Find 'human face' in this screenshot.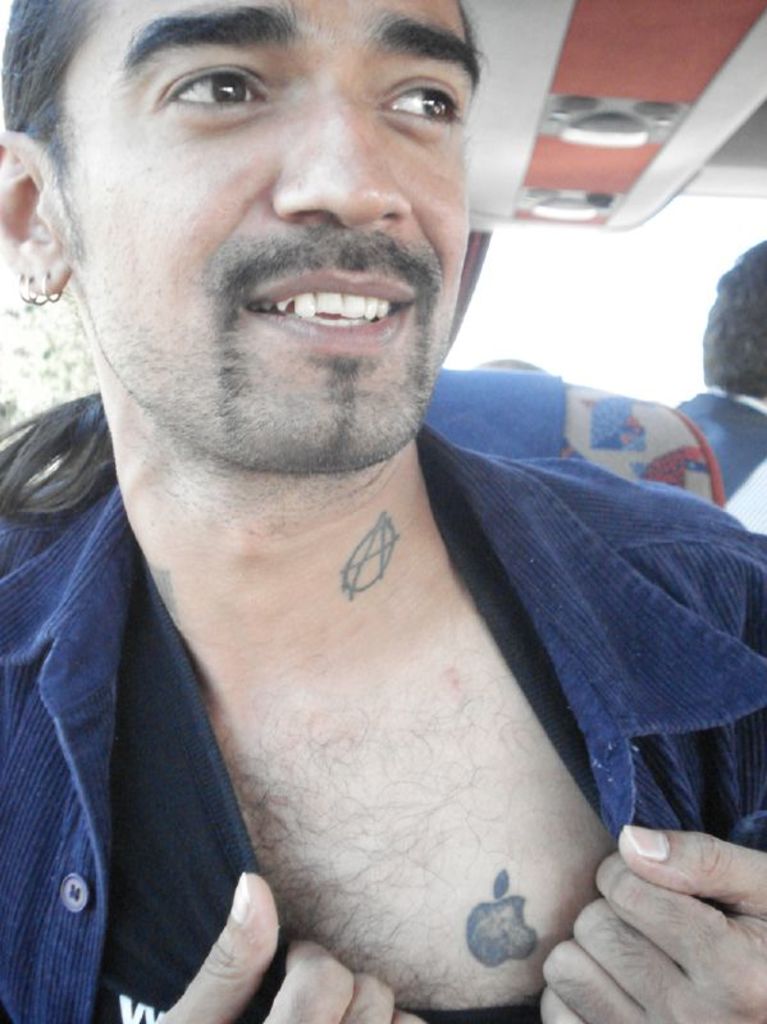
The bounding box for 'human face' is [35,0,487,480].
